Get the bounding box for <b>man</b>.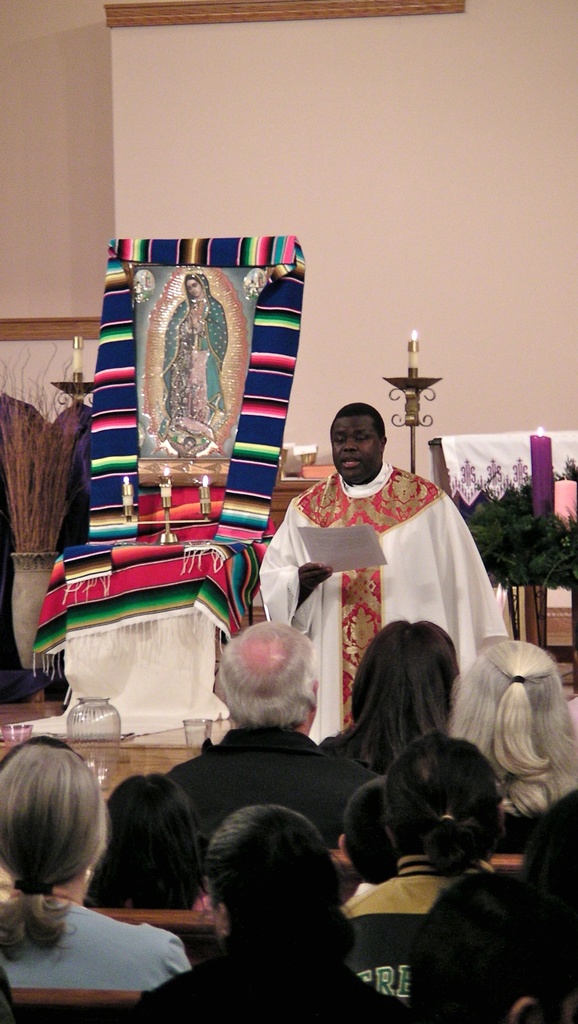
(x1=160, y1=613, x2=393, y2=894).
